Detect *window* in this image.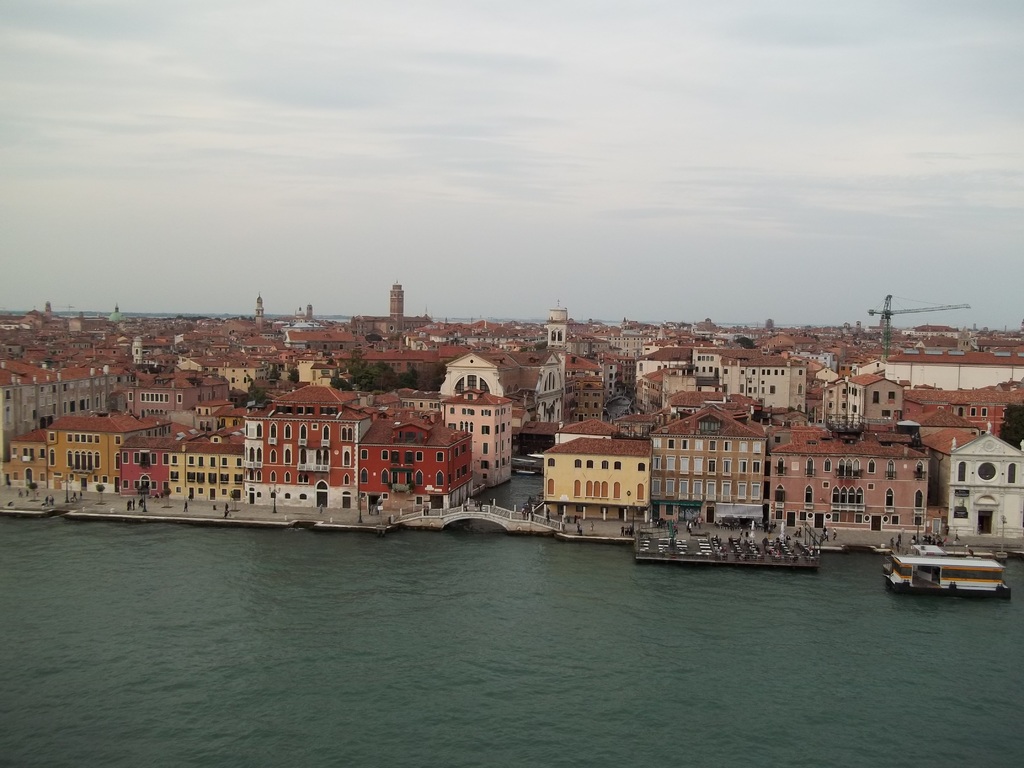
Detection: box(636, 461, 647, 470).
